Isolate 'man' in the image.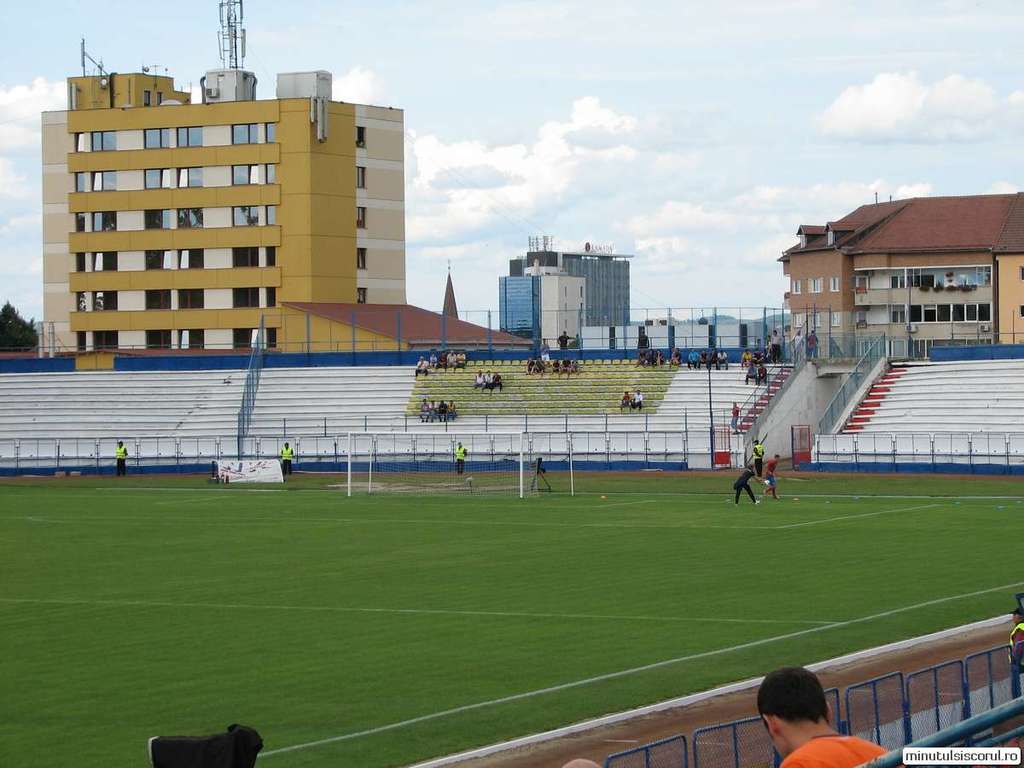
Isolated region: Rect(437, 349, 447, 370).
